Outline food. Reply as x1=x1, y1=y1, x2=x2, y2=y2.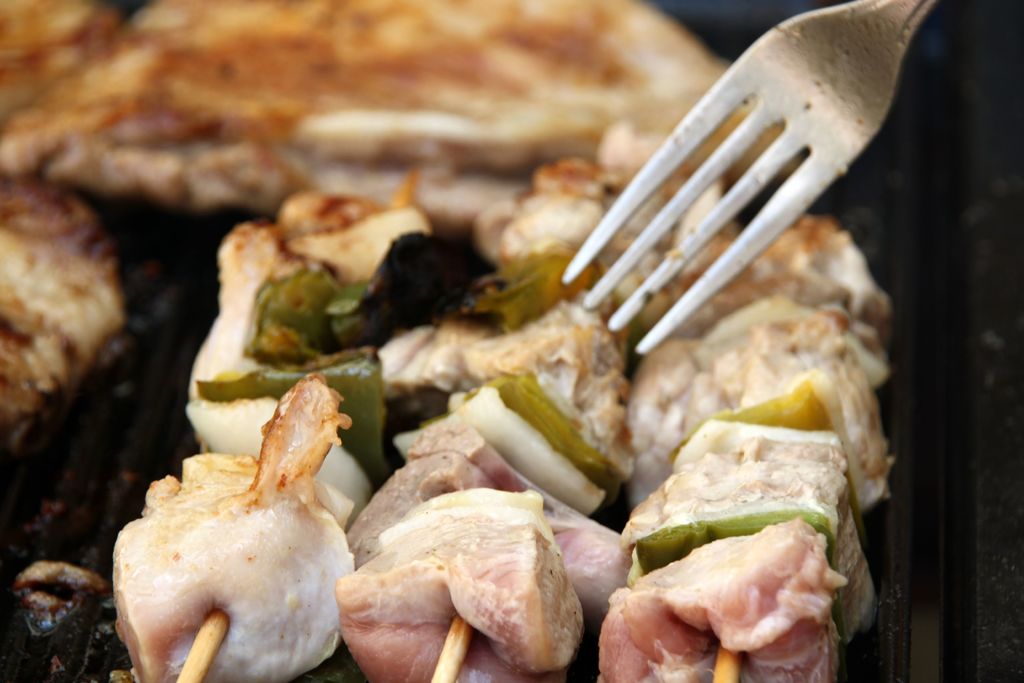
x1=0, y1=0, x2=893, y2=682.
